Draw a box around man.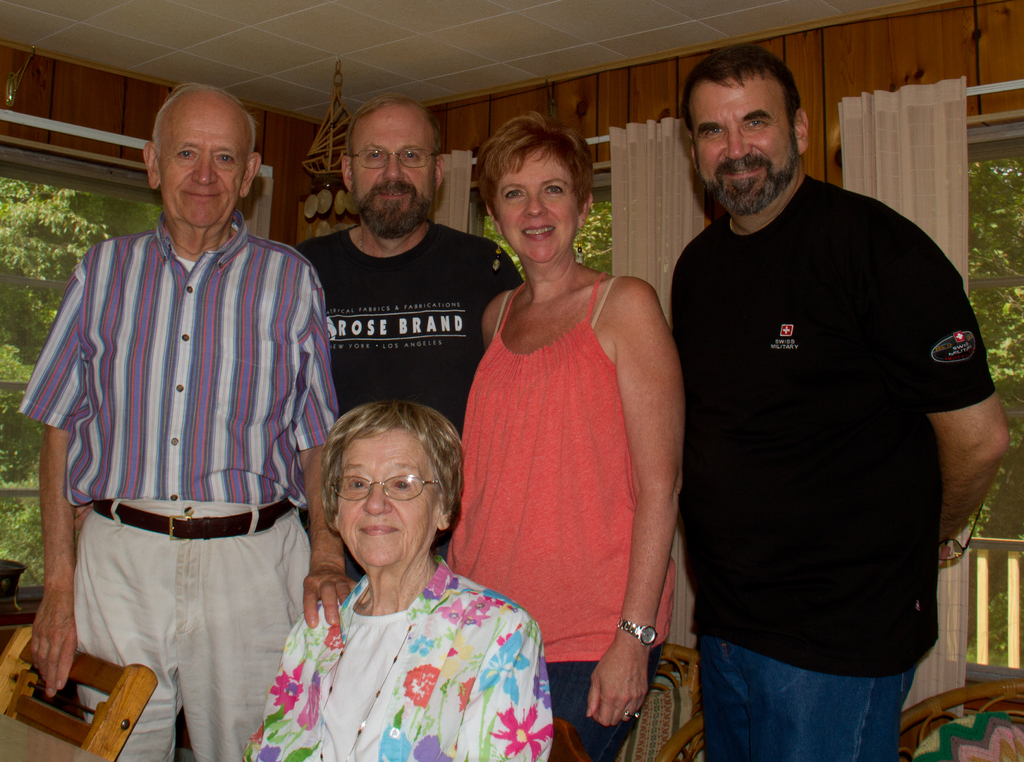
(294, 91, 524, 558).
